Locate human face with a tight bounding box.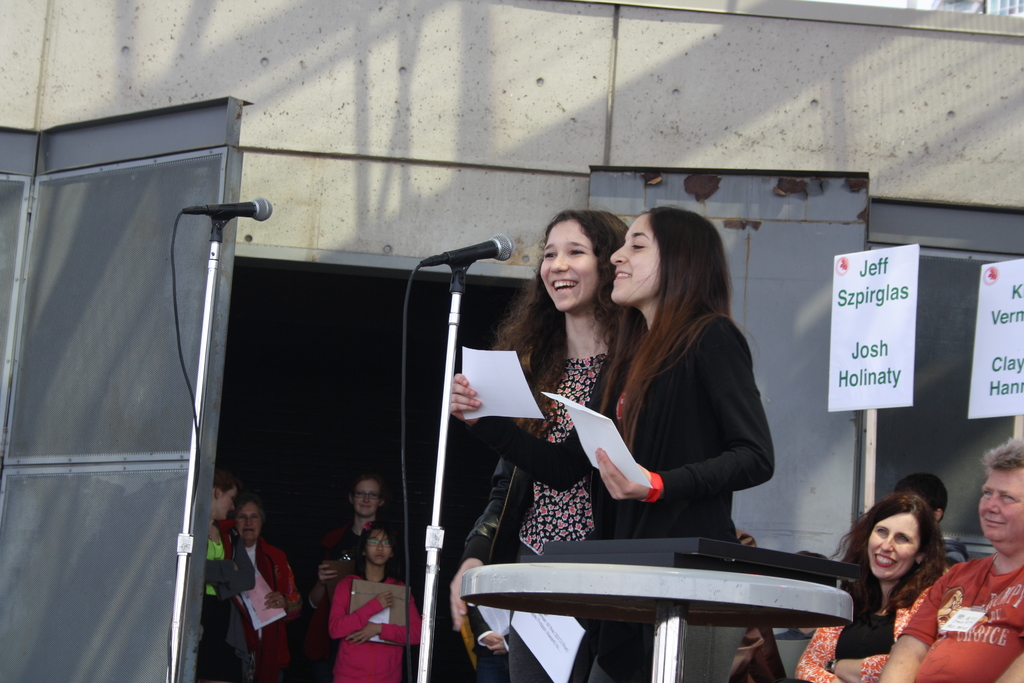
locate(870, 513, 921, 579).
